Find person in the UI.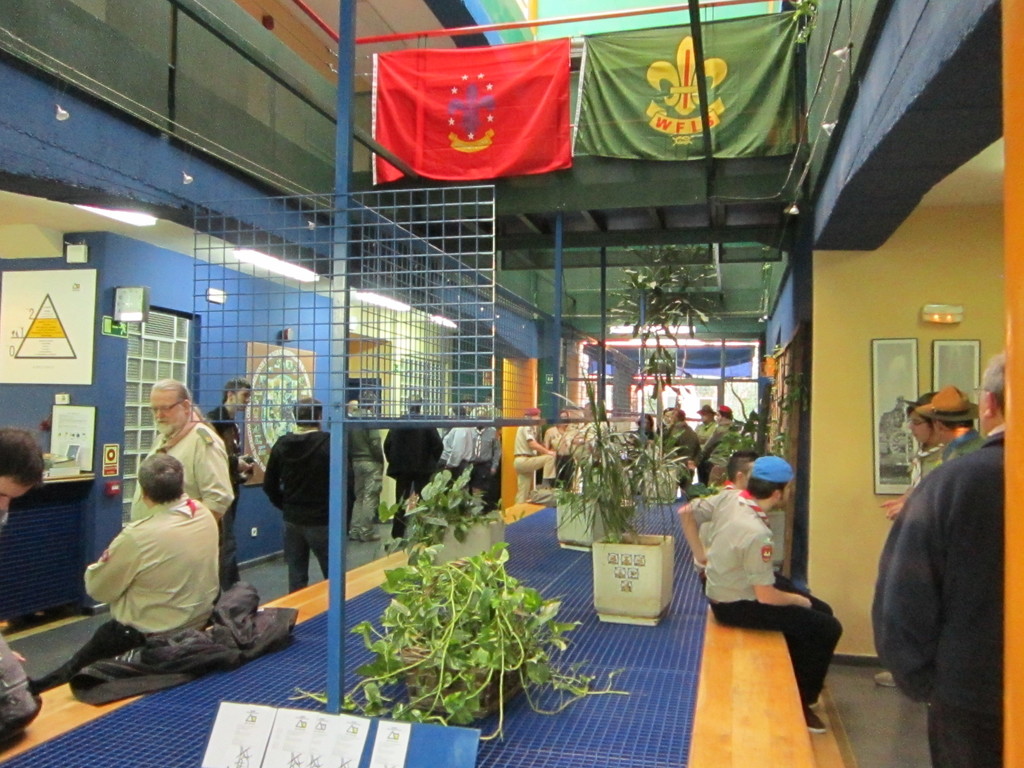
UI element at detection(387, 390, 449, 534).
